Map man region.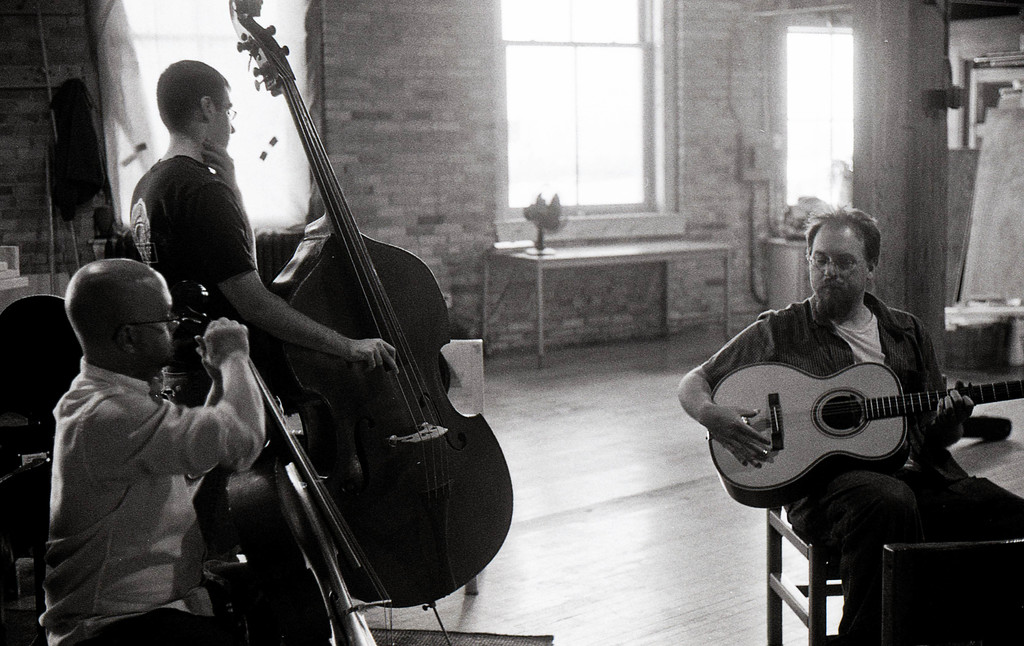
Mapped to [x1=678, y1=207, x2=1023, y2=645].
